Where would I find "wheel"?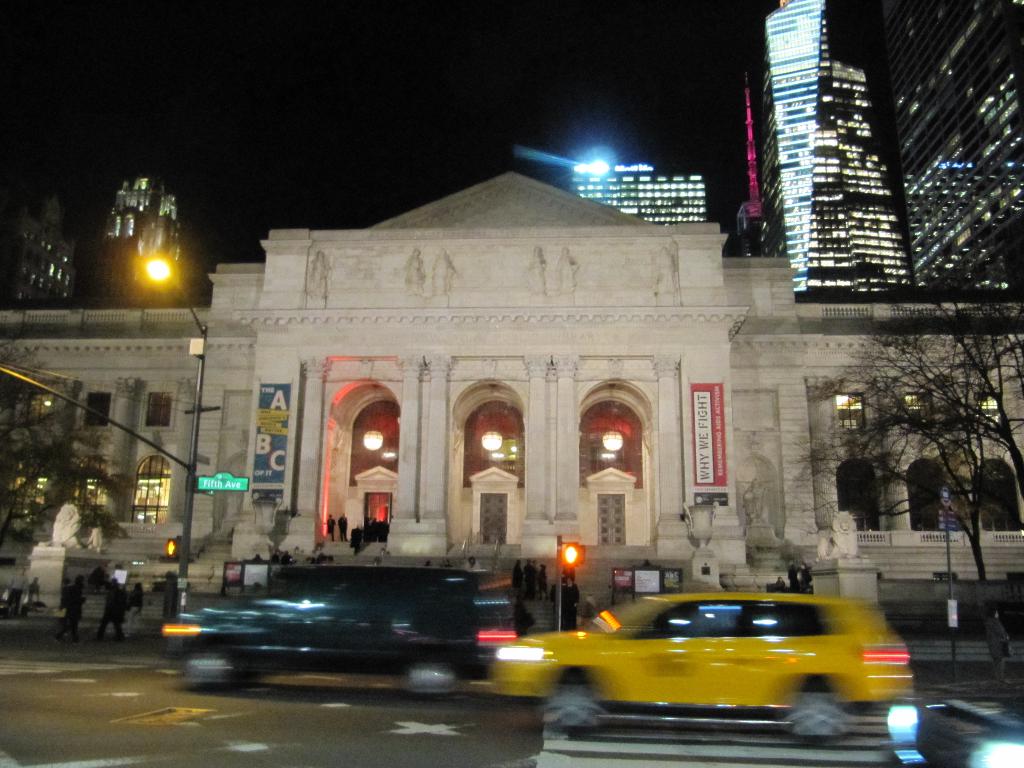
At {"x1": 790, "y1": 696, "x2": 863, "y2": 749}.
